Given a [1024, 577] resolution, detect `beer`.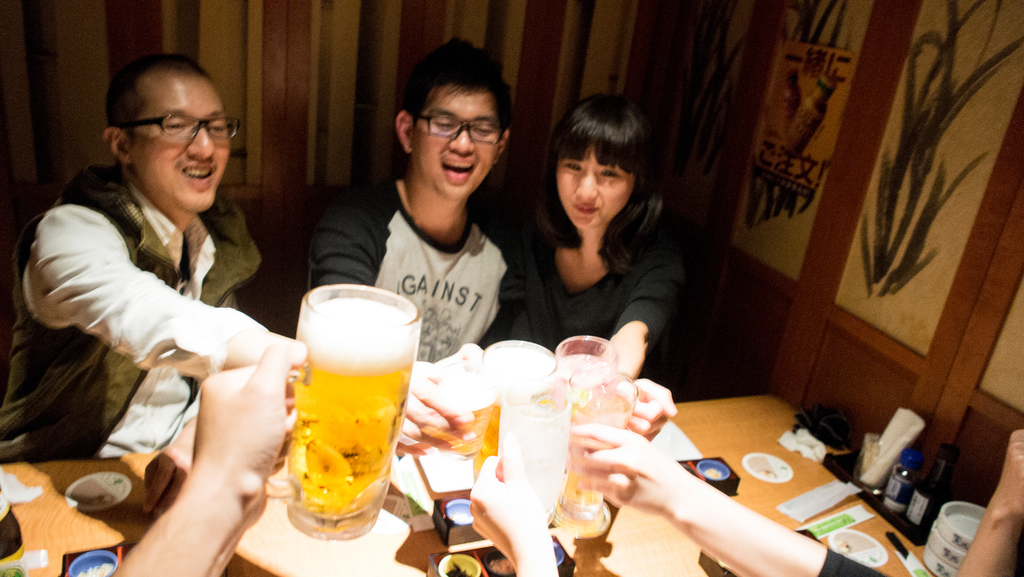
x1=283 y1=300 x2=417 y2=527.
